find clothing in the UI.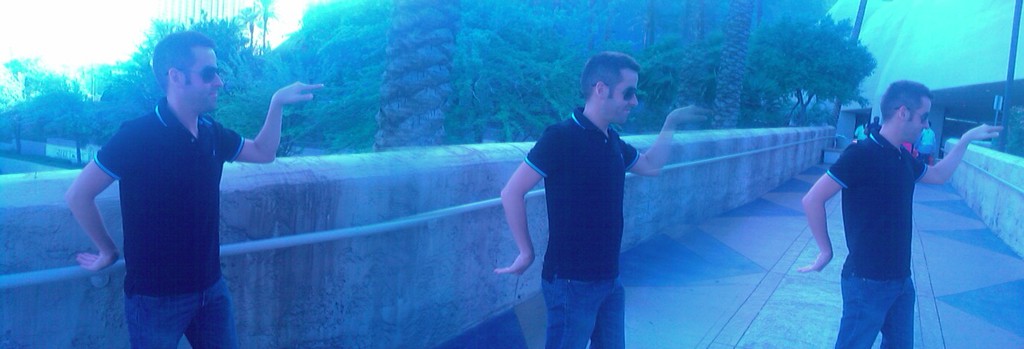
UI element at <bbox>525, 105, 645, 348</bbox>.
